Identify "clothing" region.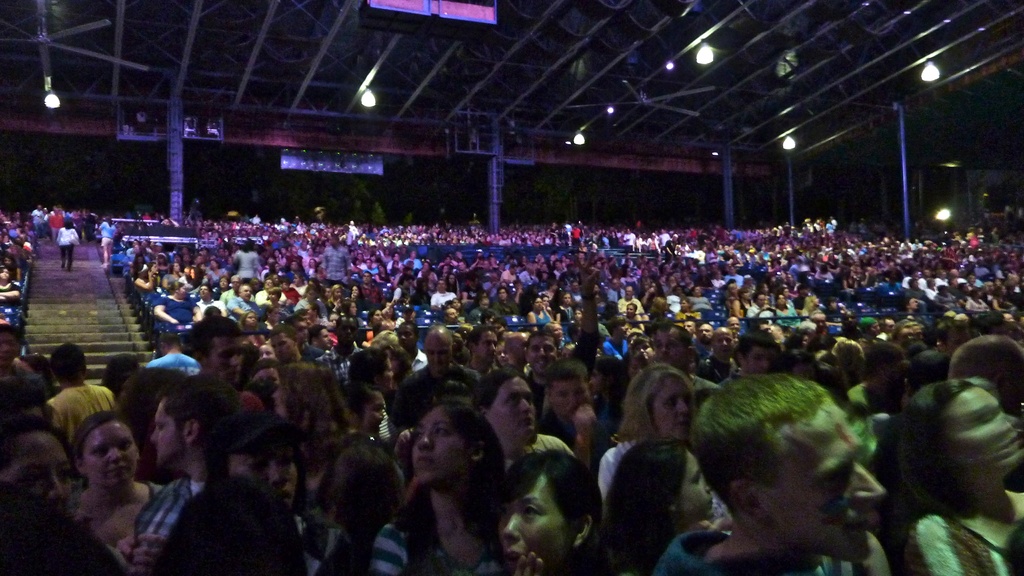
Region: (30,208,44,236).
